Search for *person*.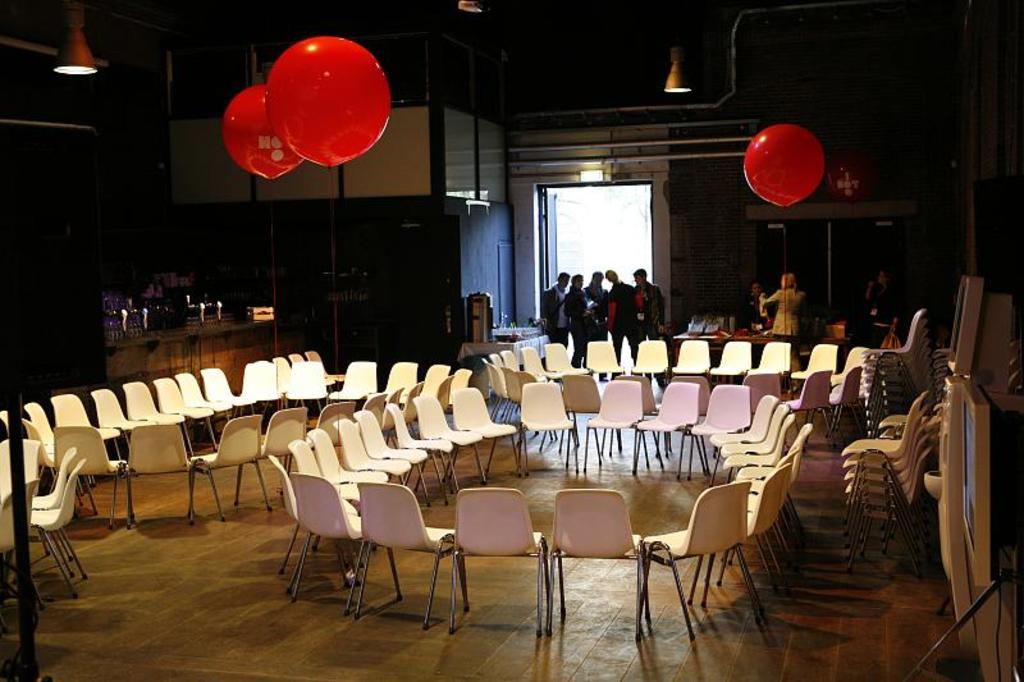
Found at box(867, 269, 897, 345).
